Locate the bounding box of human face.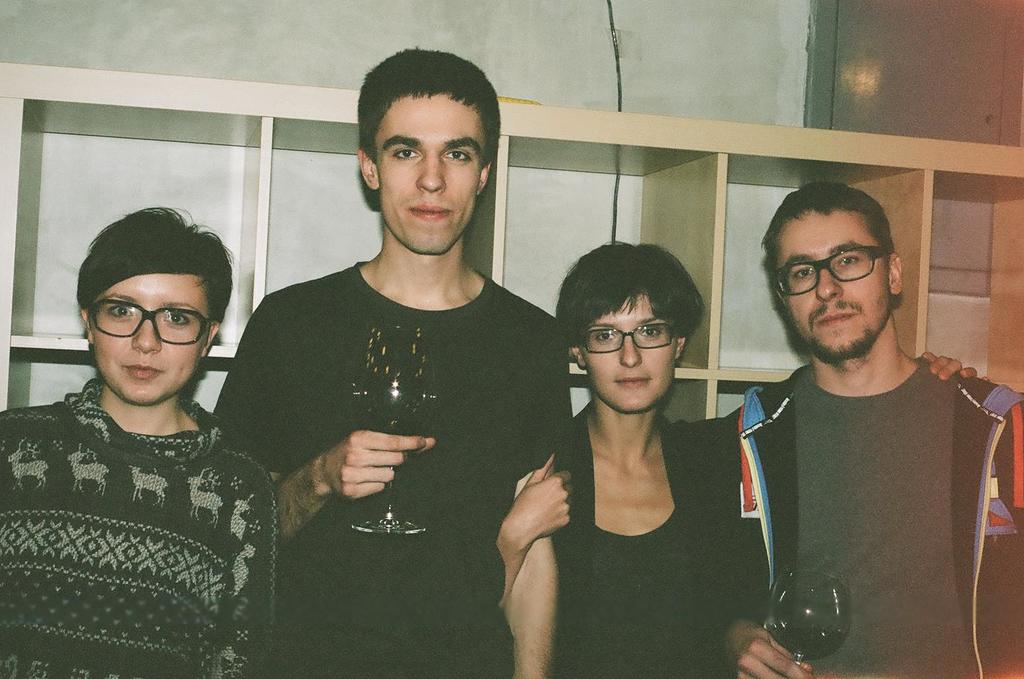
Bounding box: region(776, 209, 891, 361).
